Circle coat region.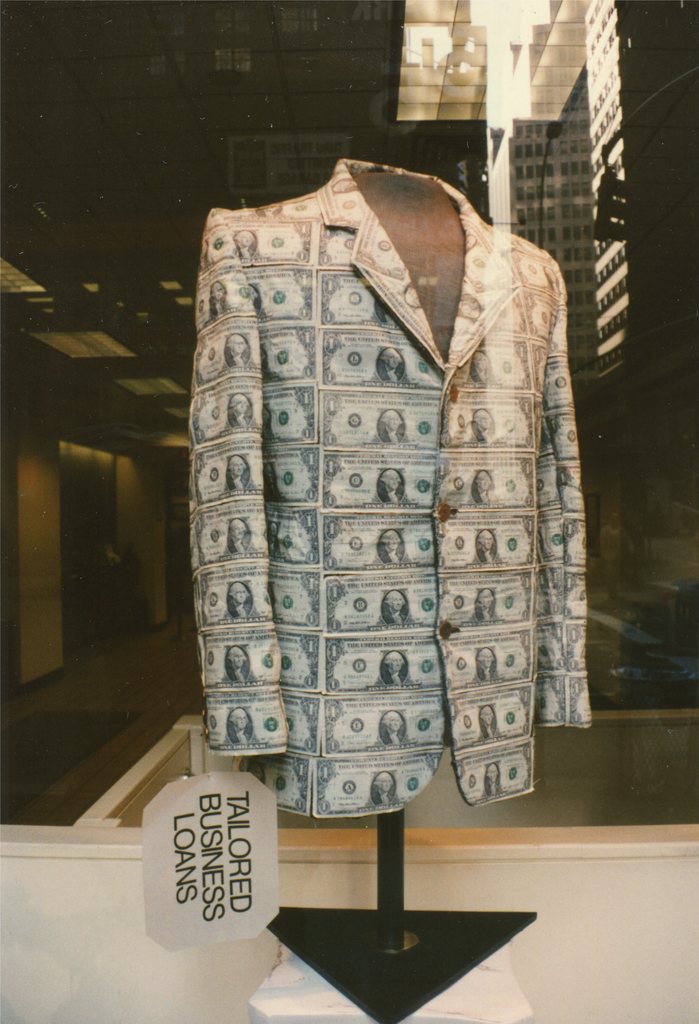
Region: x1=381, y1=731, x2=400, y2=745.
